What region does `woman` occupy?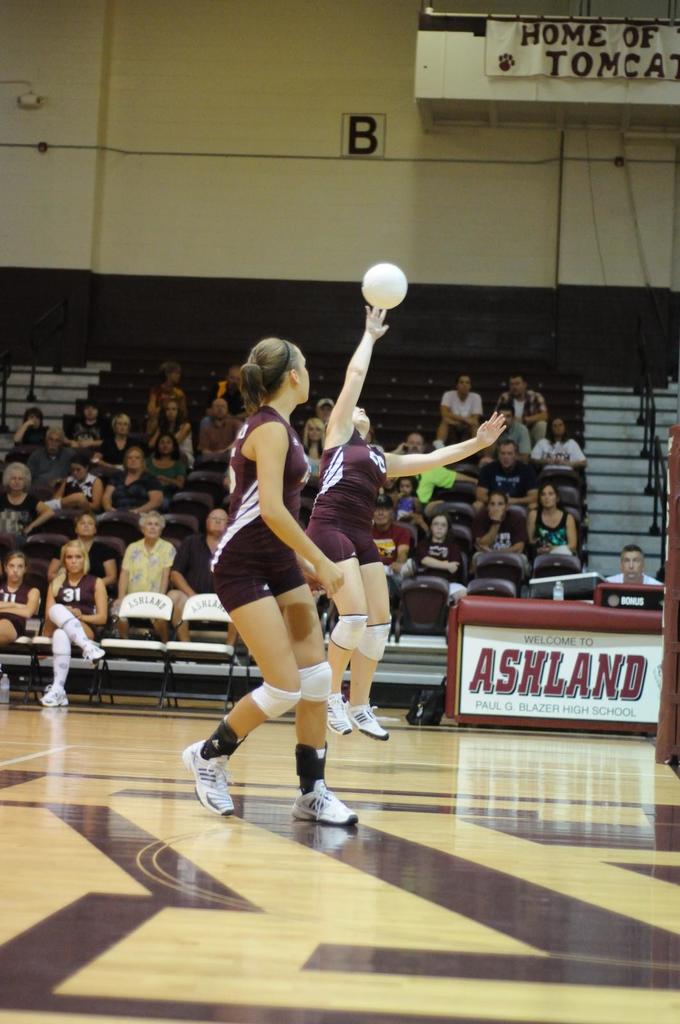
crop(177, 335, 360, 824).
